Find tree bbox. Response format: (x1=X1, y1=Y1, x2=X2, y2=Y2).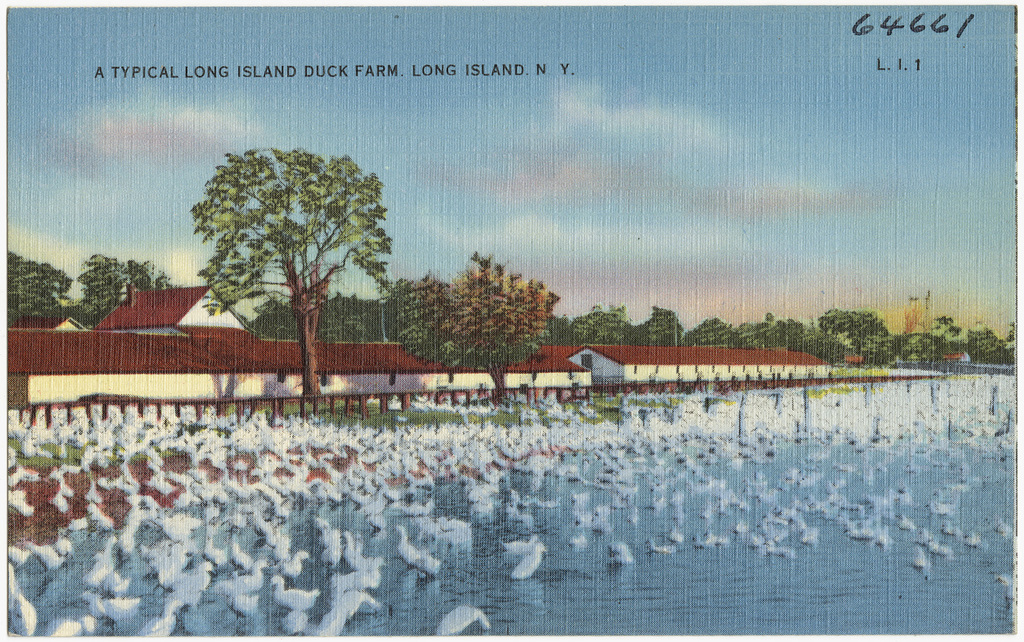
(x1=383, y1=276, x2=472, y2=385).
